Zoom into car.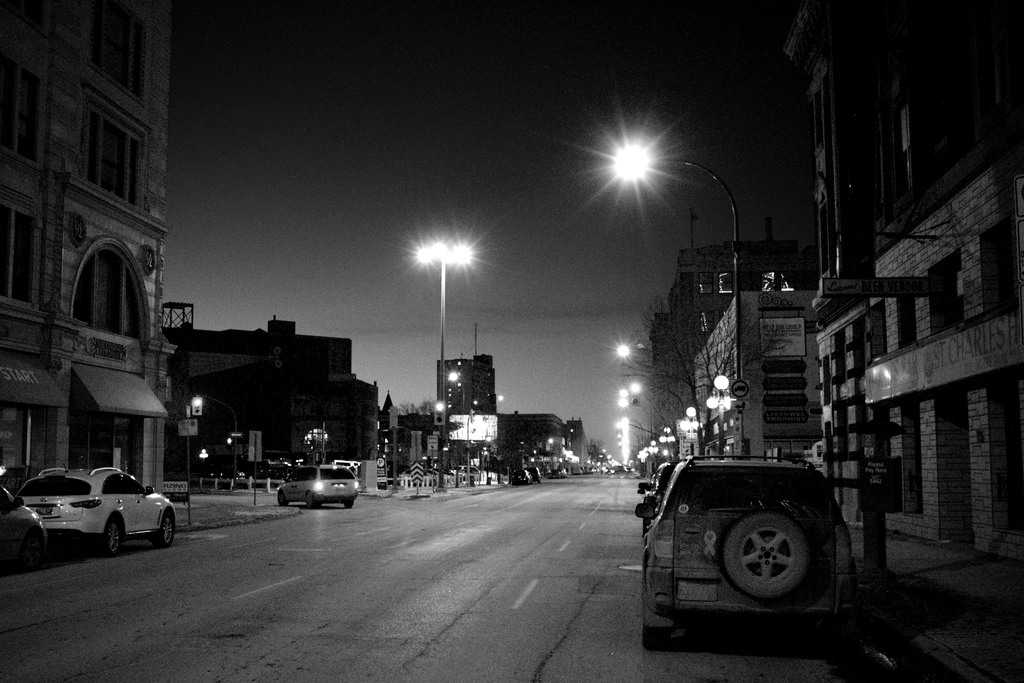
Zoom target: (0, 485, 48, 559).
